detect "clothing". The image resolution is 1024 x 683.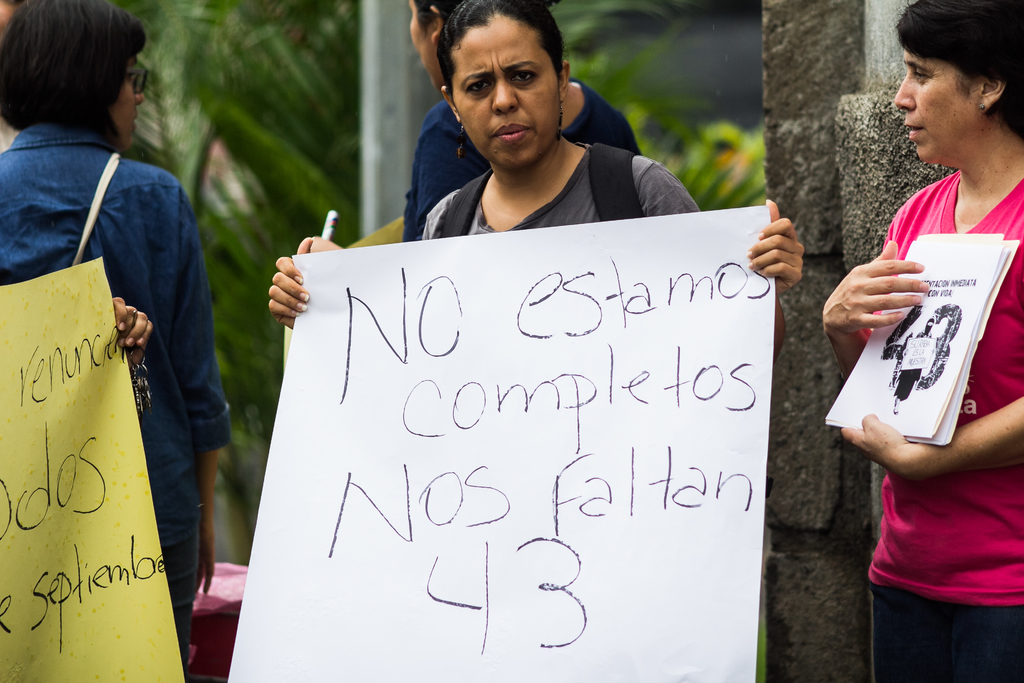
detection(5, 127, 240, 677).
